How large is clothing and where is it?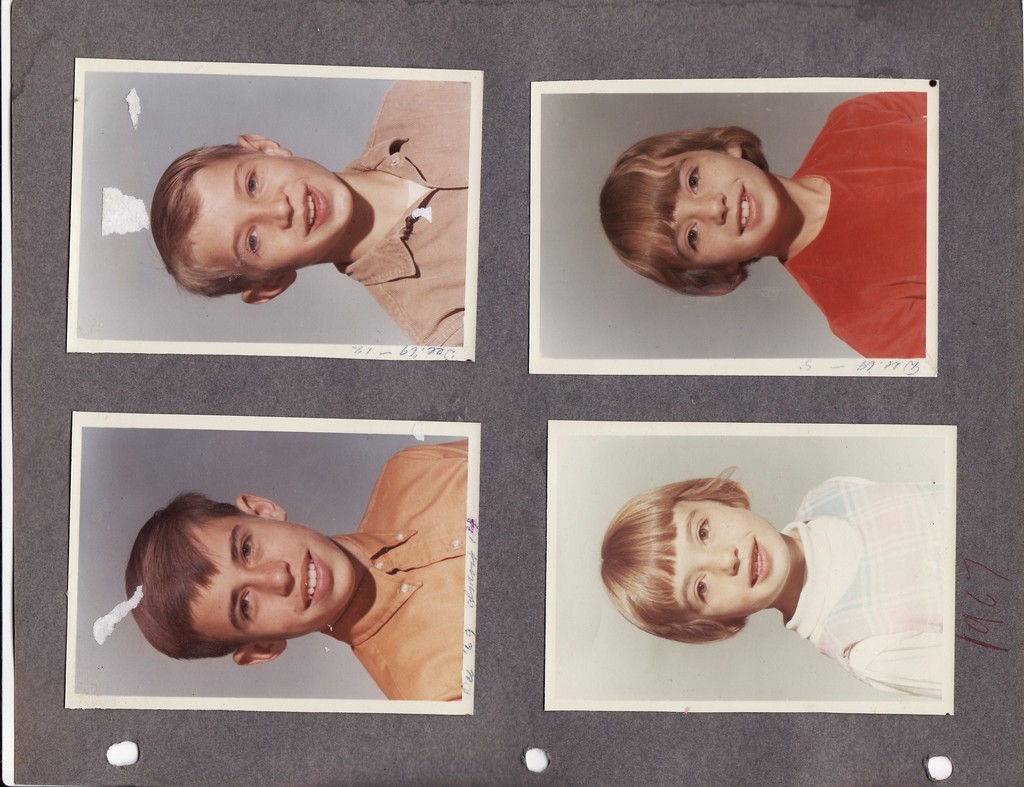
Bounding box: x1=335 y1=441 x2=469 y2=701.
